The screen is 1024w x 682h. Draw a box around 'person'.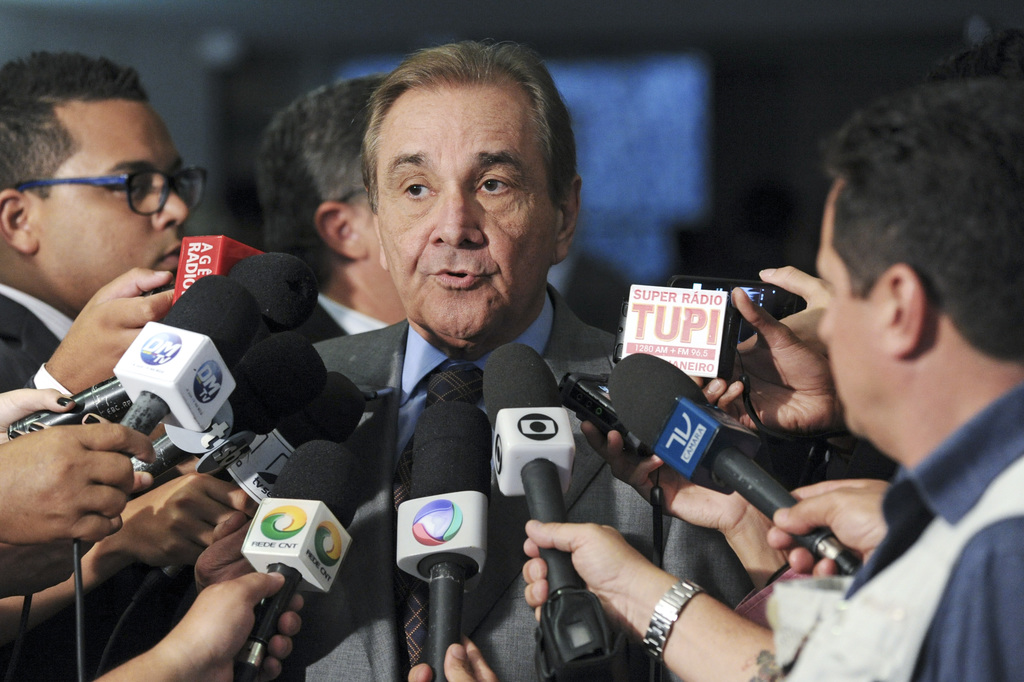
{"x1": 247, "y1": 70, "x2": 799, "y2": 681}.
